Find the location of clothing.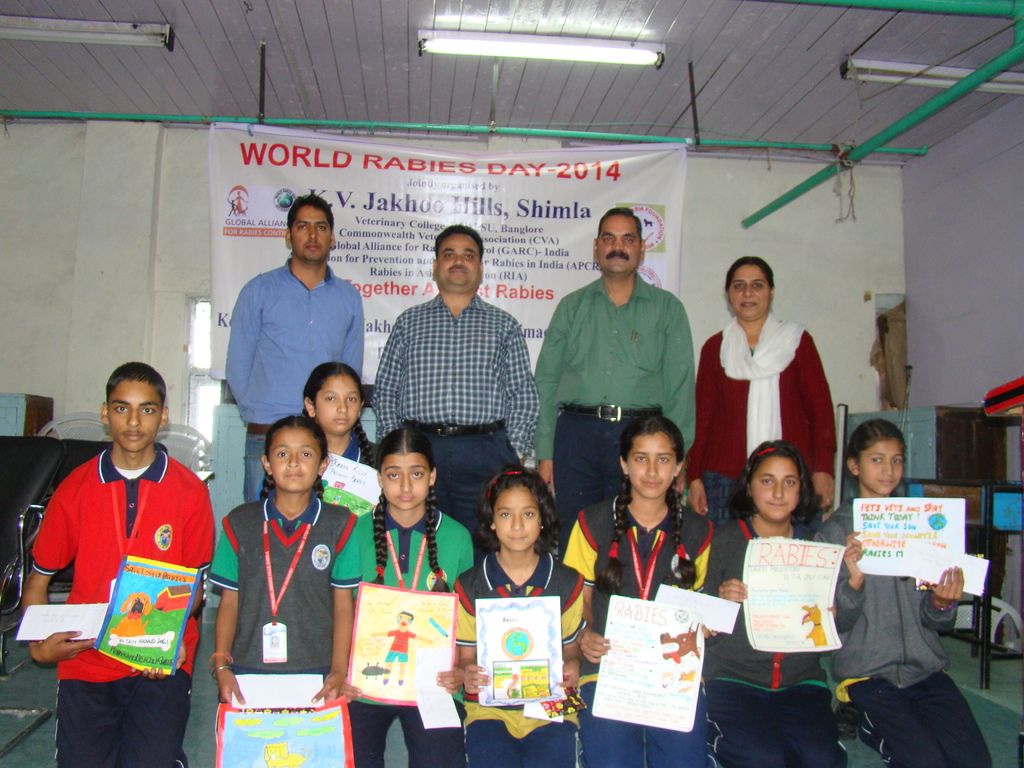
Location: BBox(218, 490, 369, 694).
